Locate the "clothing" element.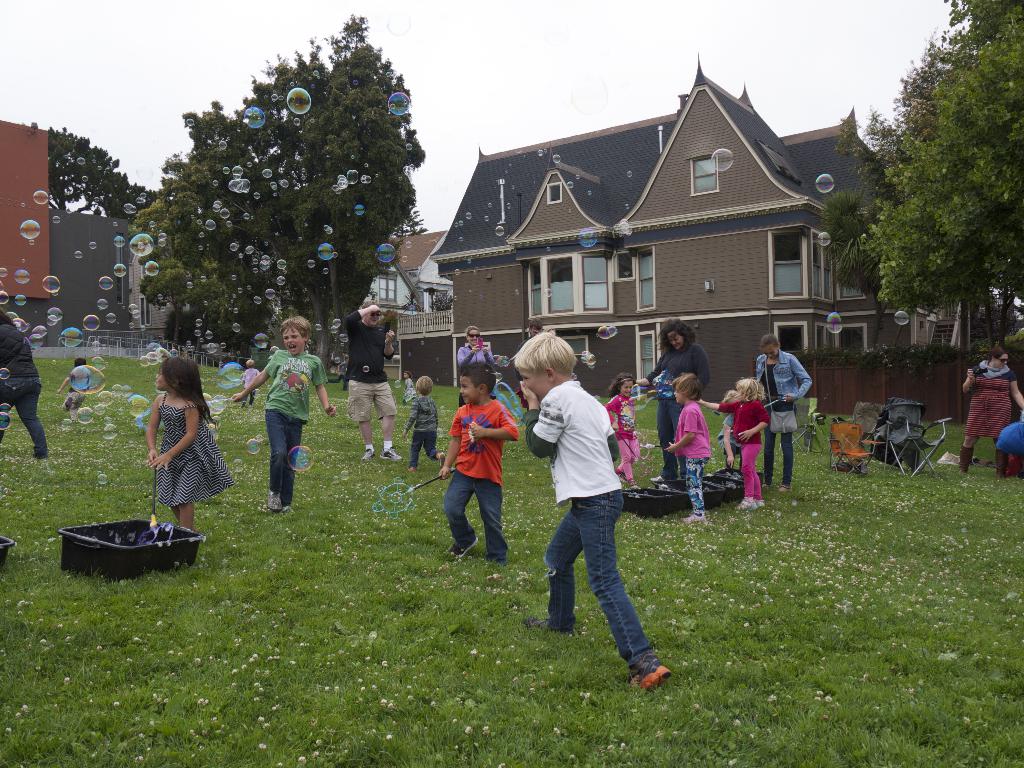
Element bbox: {"x1": 3, "y1": 367, "x2": 54, "y2": 458}.
